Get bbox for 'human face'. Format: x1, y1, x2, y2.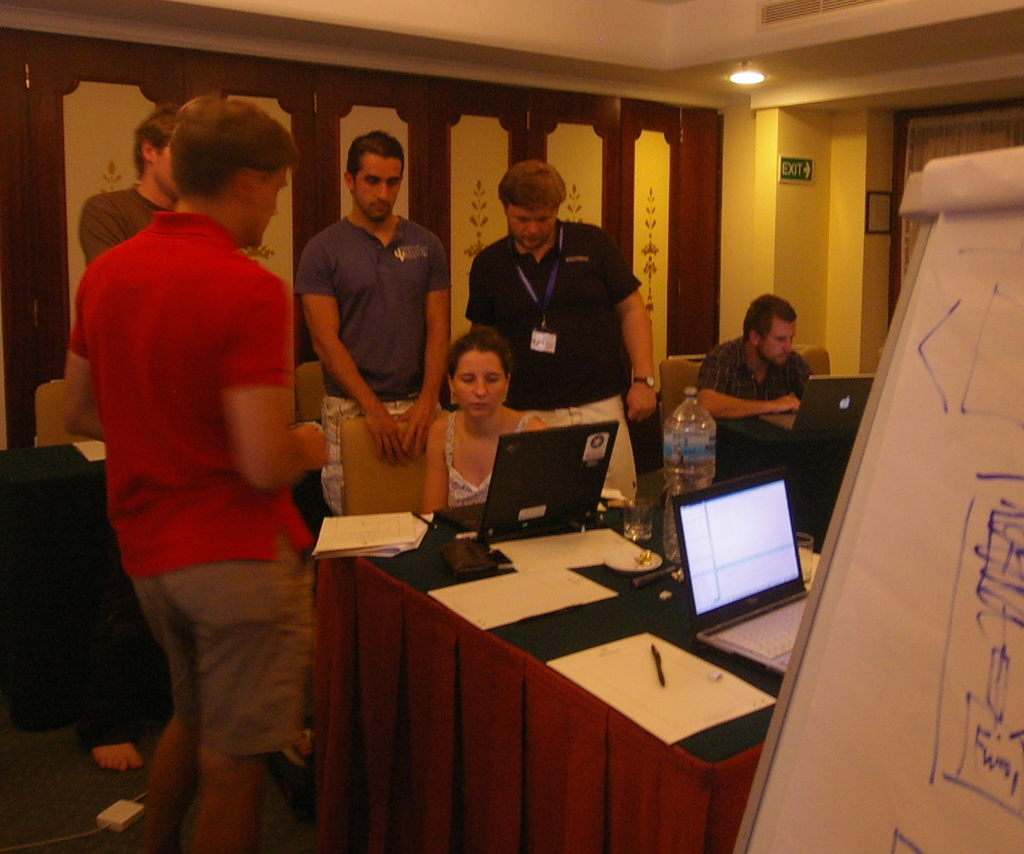
150, 140, 171, 195.
